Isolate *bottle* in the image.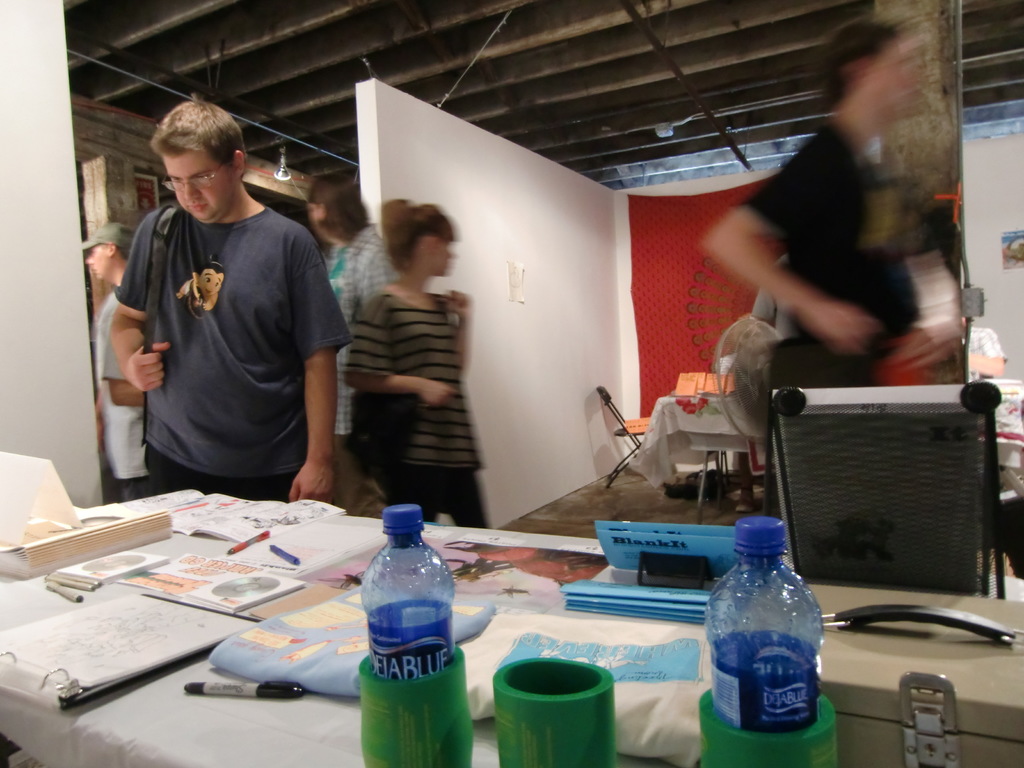
Isolated region: (left=701, top=517, right=823, bottom=735).
